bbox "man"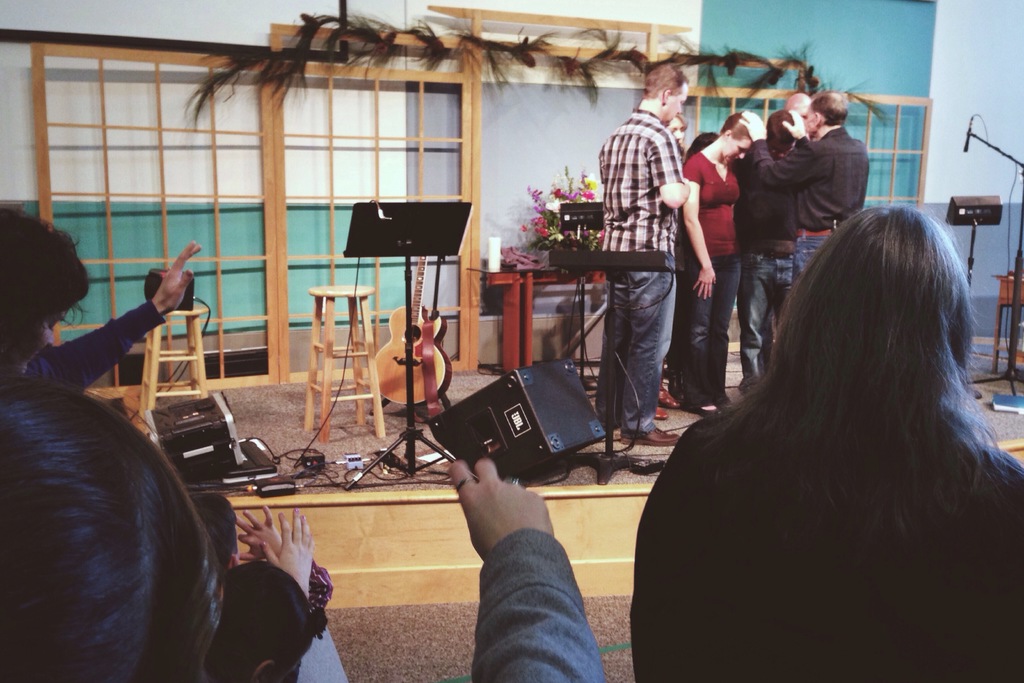
locate(740, 91, 872, 285)
